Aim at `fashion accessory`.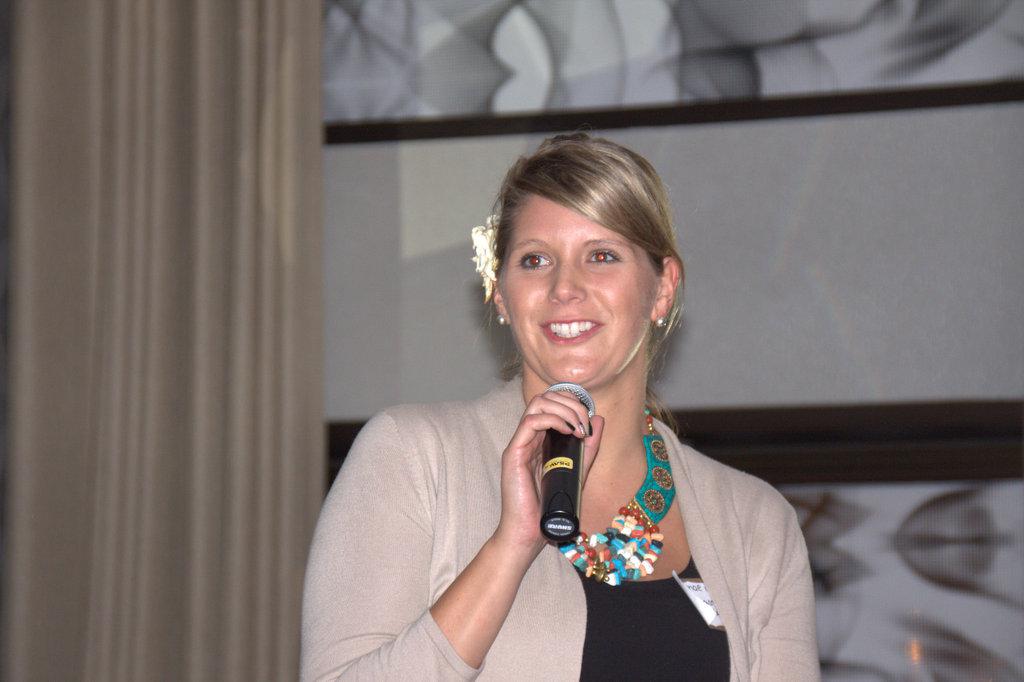
Aimed at [left=491, top=312, right=509, bottom=329].
